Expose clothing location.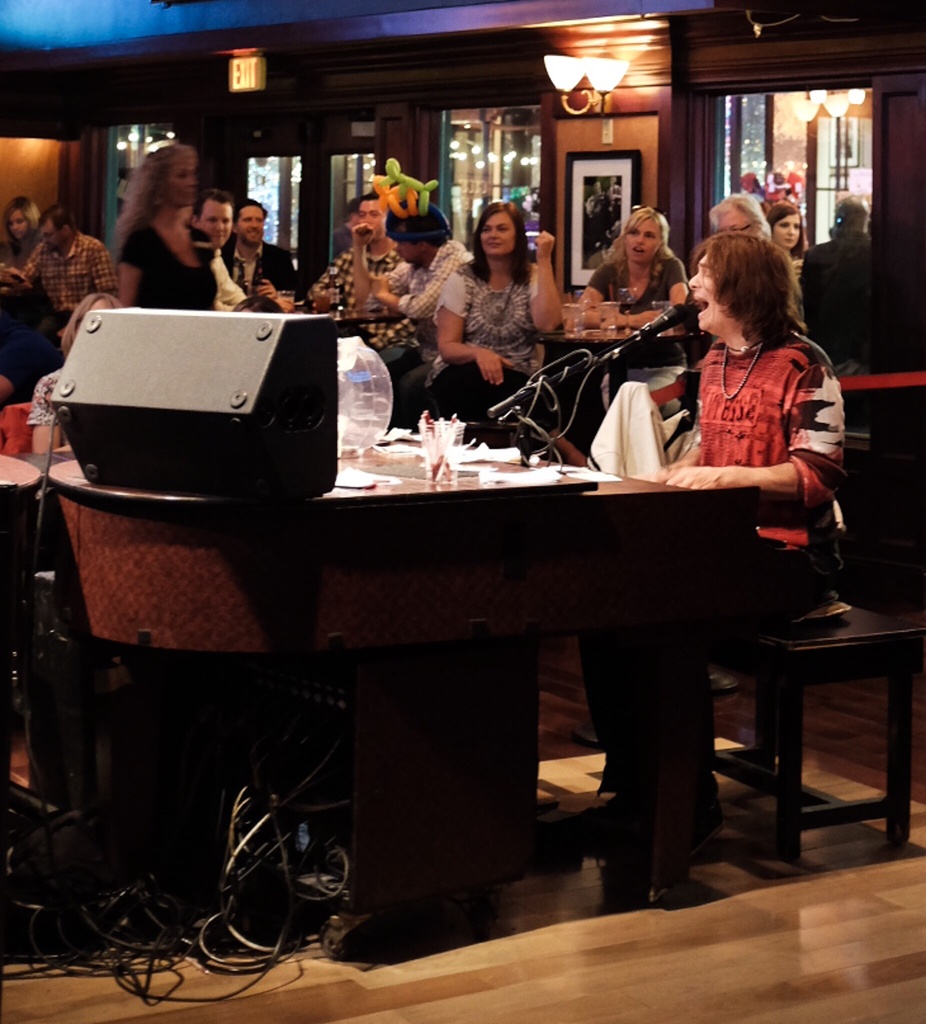
Exposed at detection(797, 230, 872, 362).
